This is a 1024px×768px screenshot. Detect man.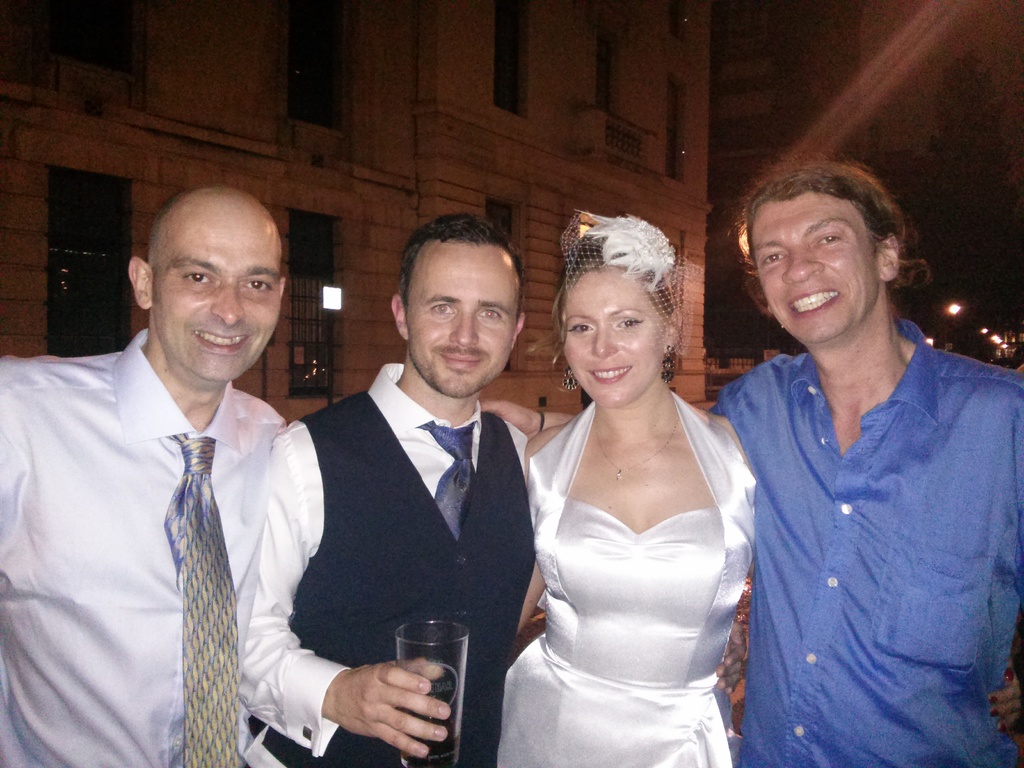
l=483, t=161, r=1021, b=767.
